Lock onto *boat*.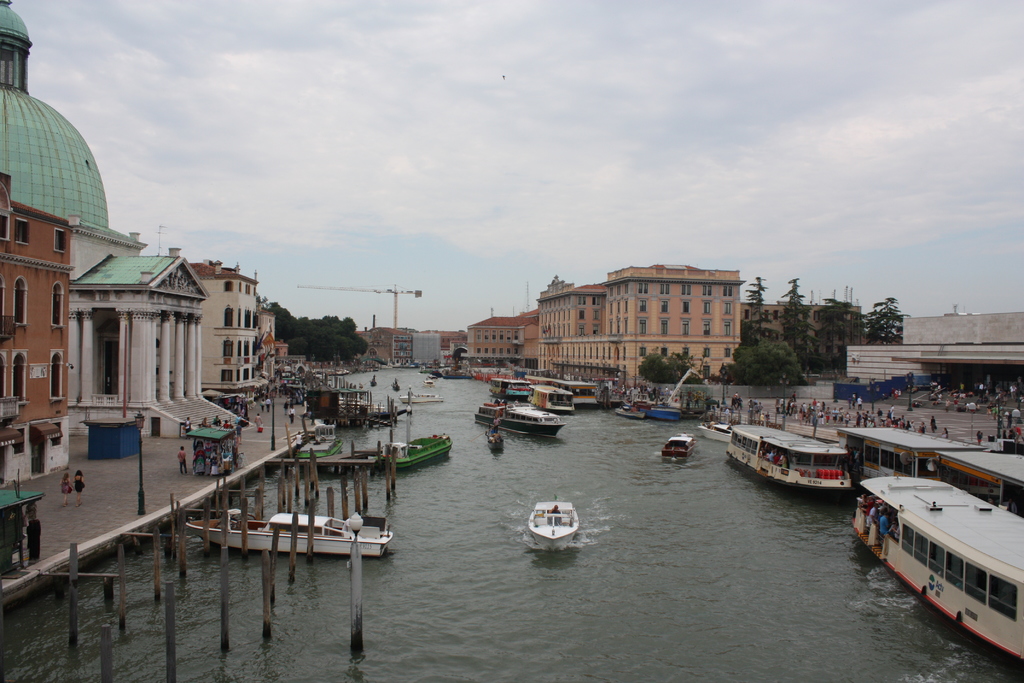
Locked: x1=695 y1=420 x2=733 y2=441.
